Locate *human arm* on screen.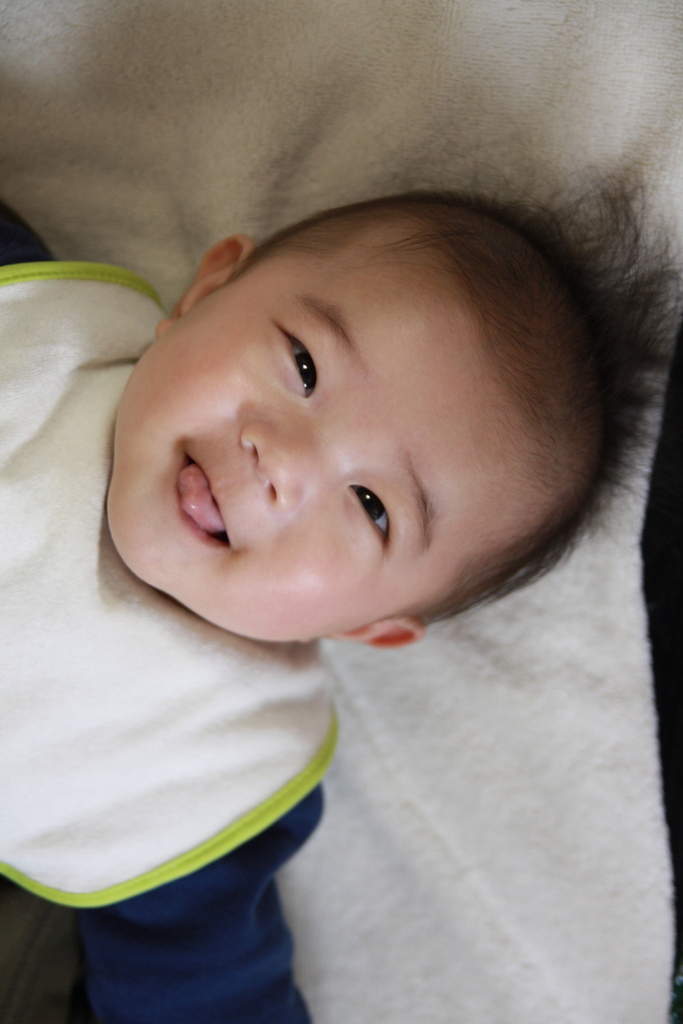
On screen at <region>0, 196, 50, 263</region>.
